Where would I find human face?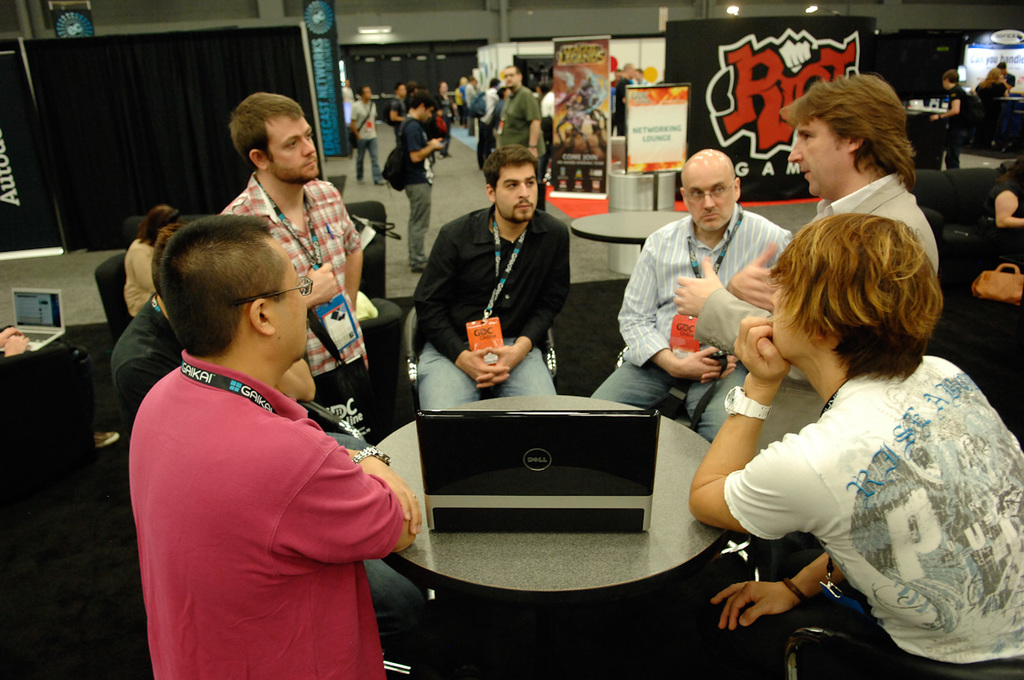
At [x1=689, y1=171, x2=732, y2=229].
